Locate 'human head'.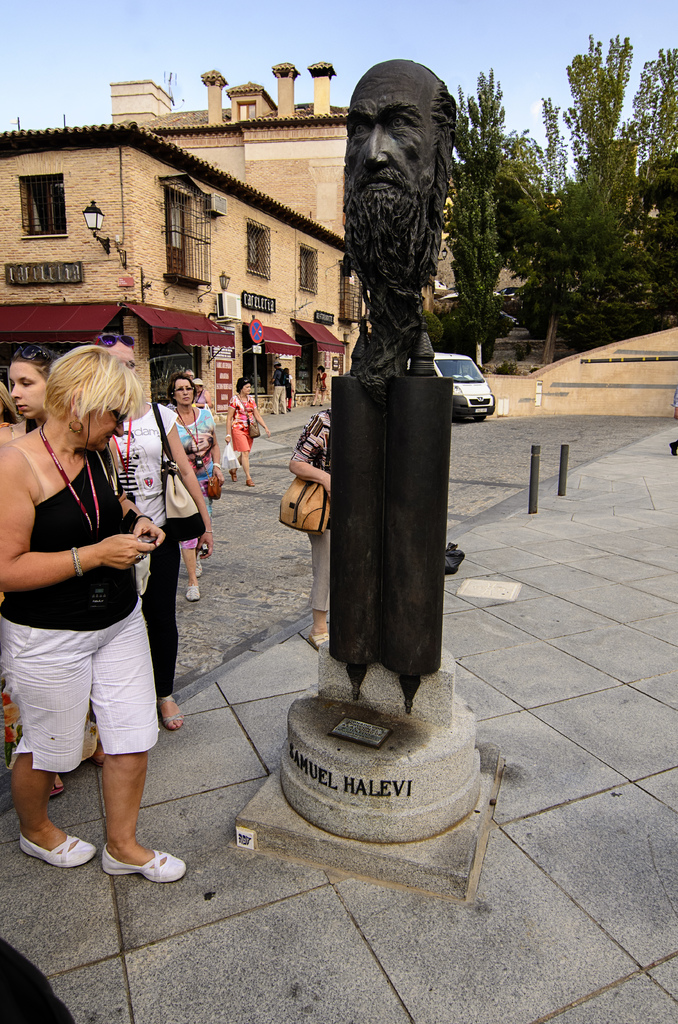
Bounding box: Rect(237, 378, 251, 394).
